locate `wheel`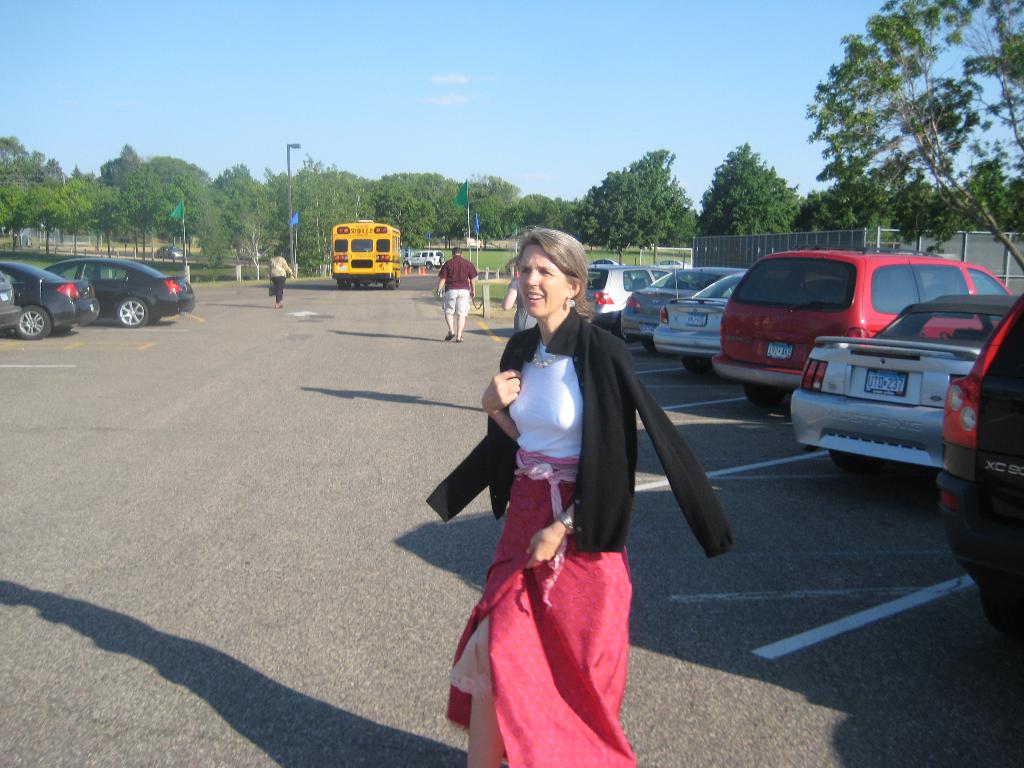
<box>344,278,351,291</box>
